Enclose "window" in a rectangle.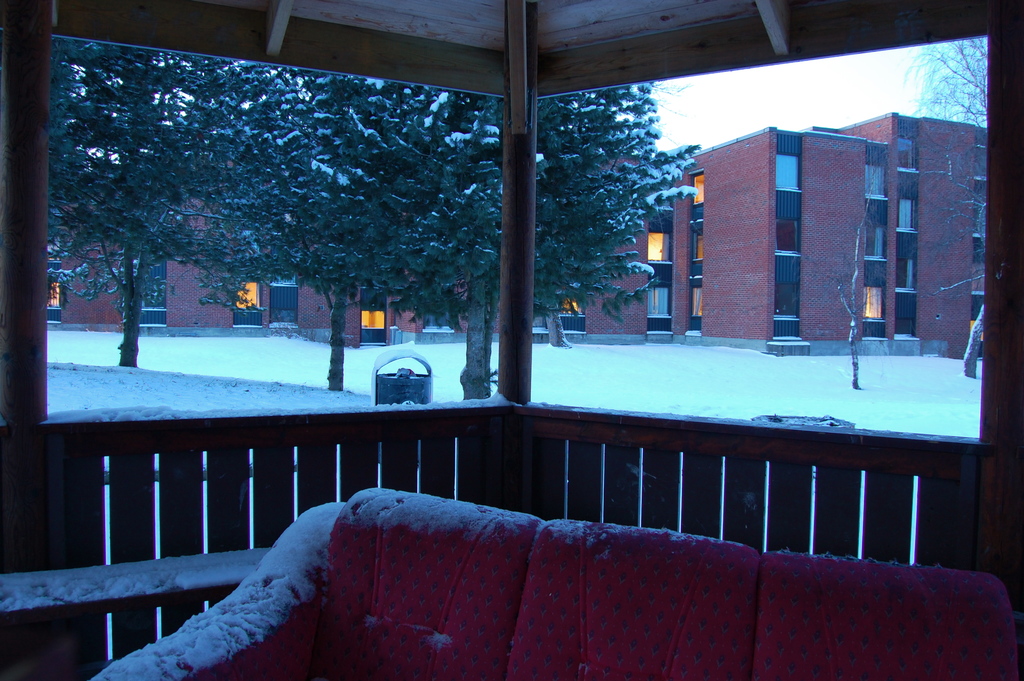
901 138 916 177.
